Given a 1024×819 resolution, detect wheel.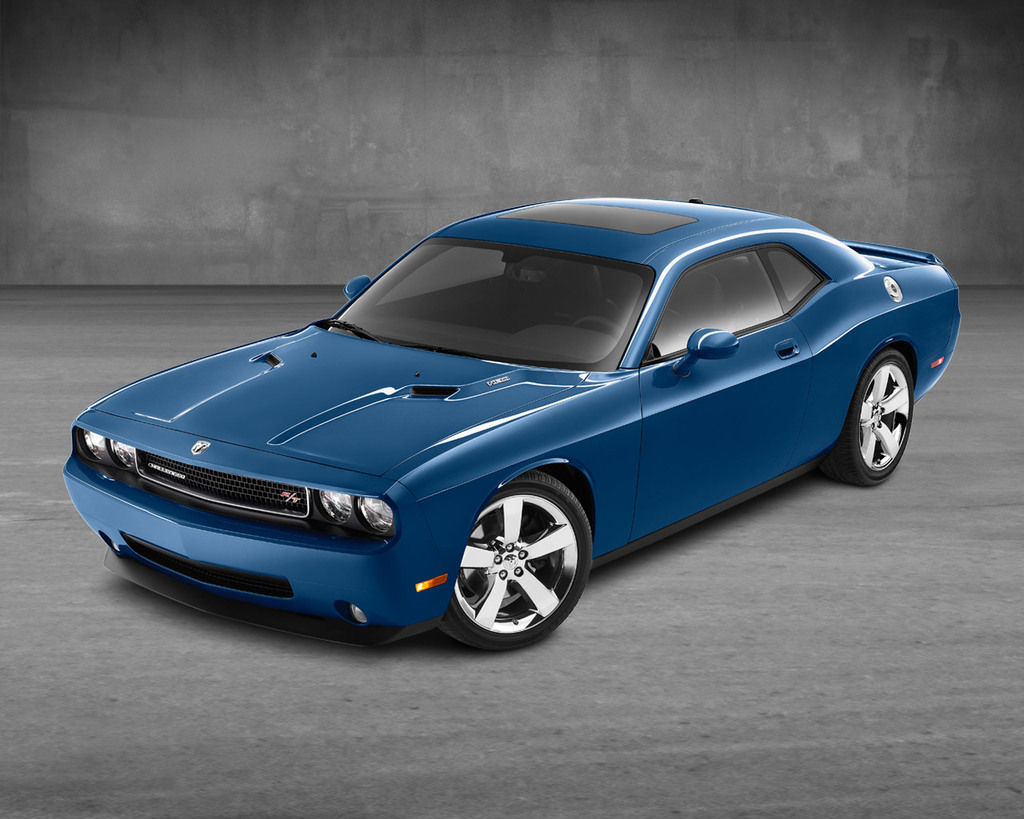
{"left": 830, "top": 350, "right": 916, "bottom": 483}.
